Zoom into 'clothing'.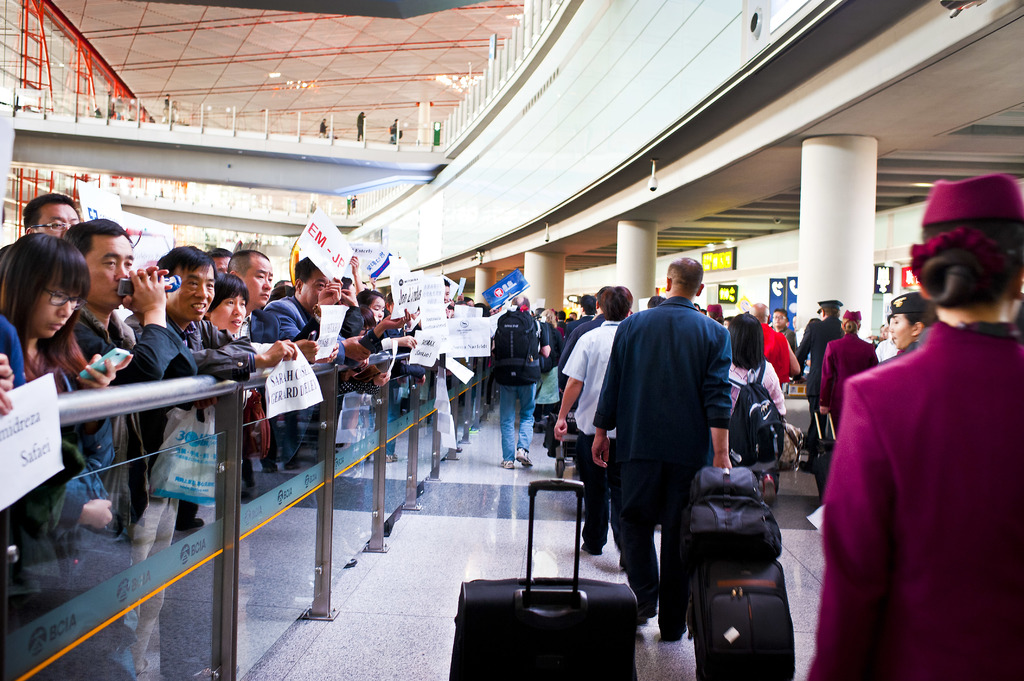
Zoom target: (left=822, top=291, right=1004, bottom=673).
